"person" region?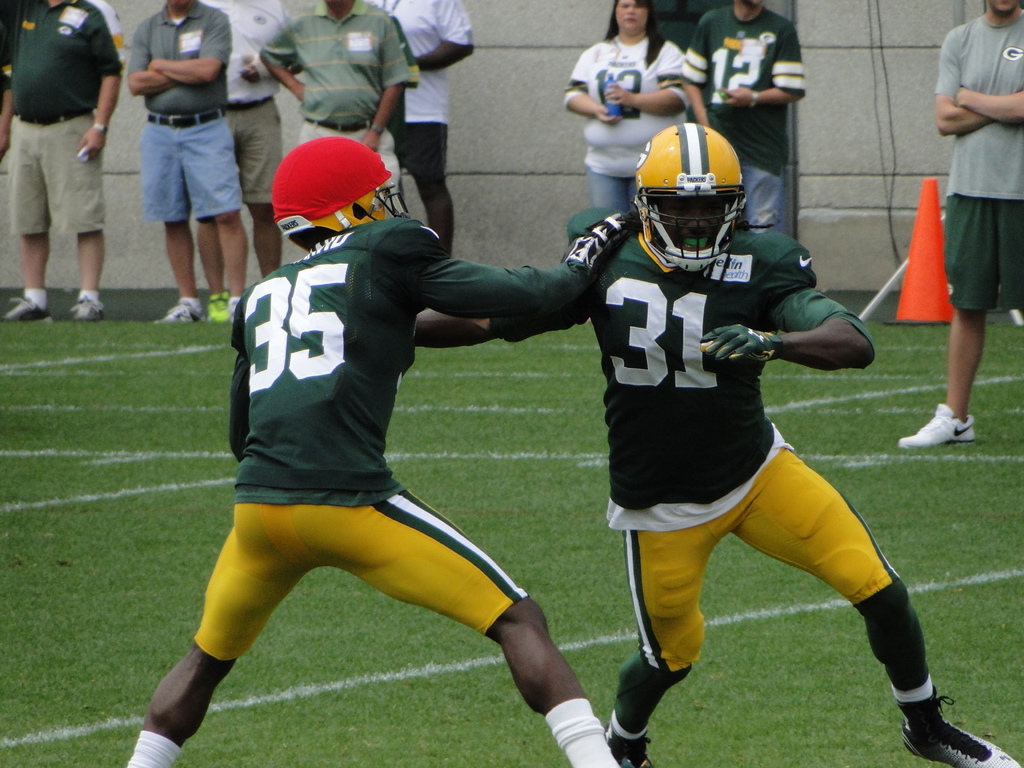
left=128, top=135, right=643, bottom=767
